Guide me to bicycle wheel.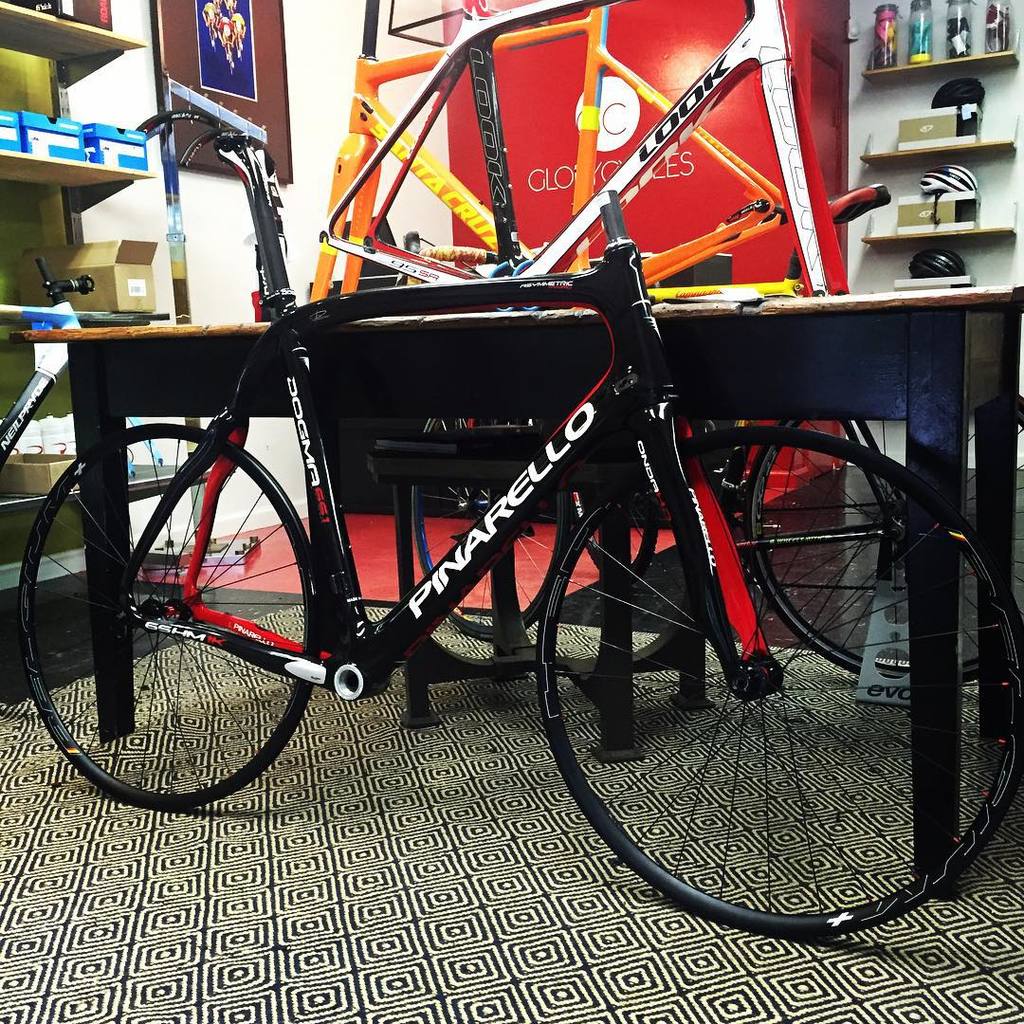
Guidance: 416, 416, 579, 639.
